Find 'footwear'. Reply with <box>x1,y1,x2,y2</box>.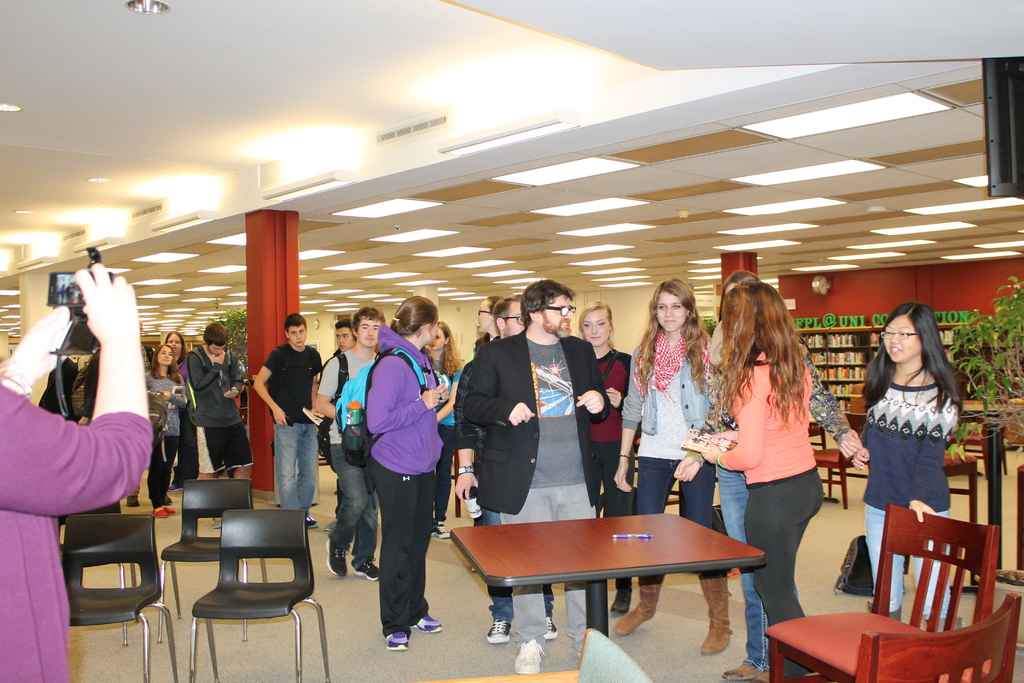
<box>616,584,665,629</box>.
